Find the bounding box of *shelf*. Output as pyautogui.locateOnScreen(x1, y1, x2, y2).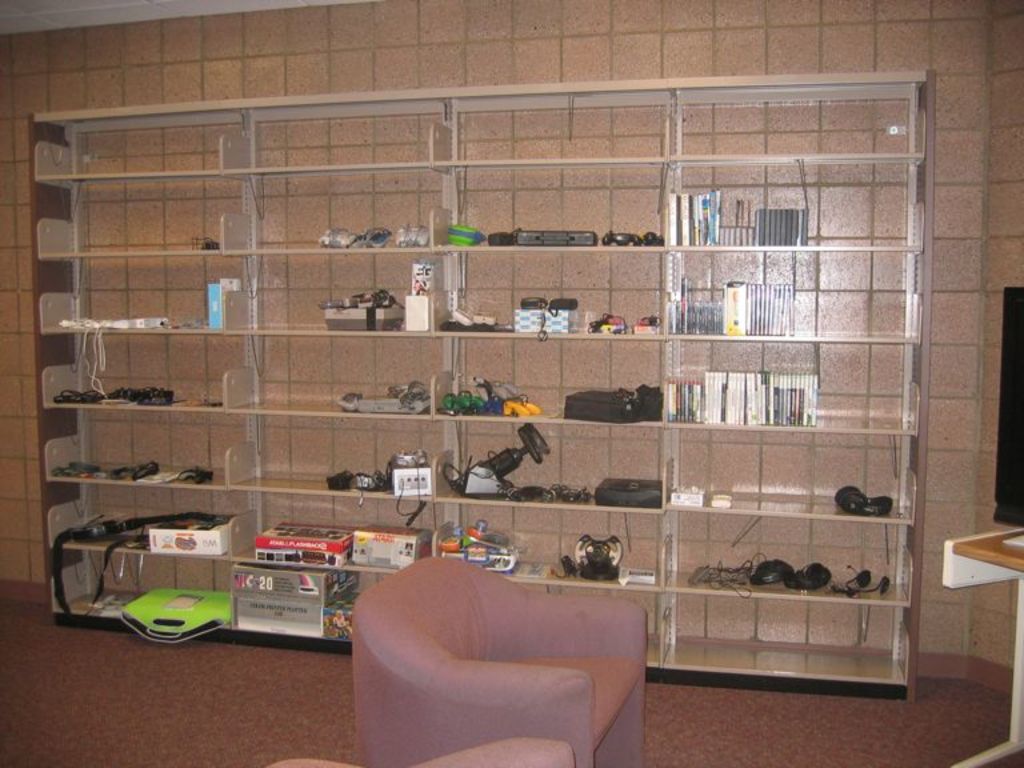
pyautogui.locateOnScreen(427, 337, 675, 421).
